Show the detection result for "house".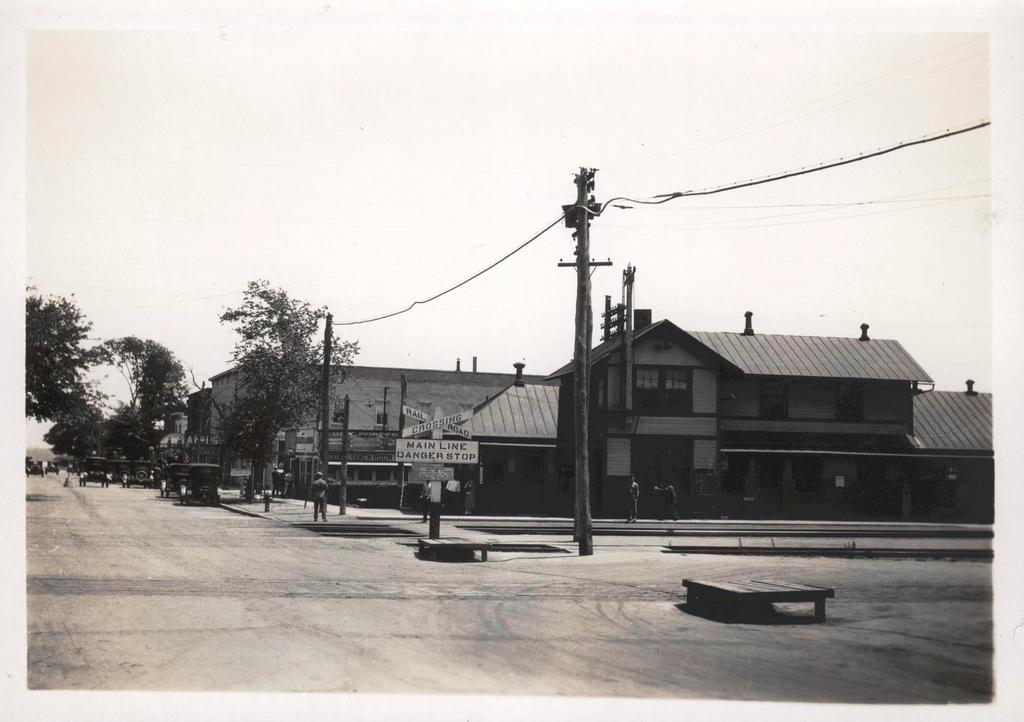
x1=157 y1=380 x2=214 y2=469.
